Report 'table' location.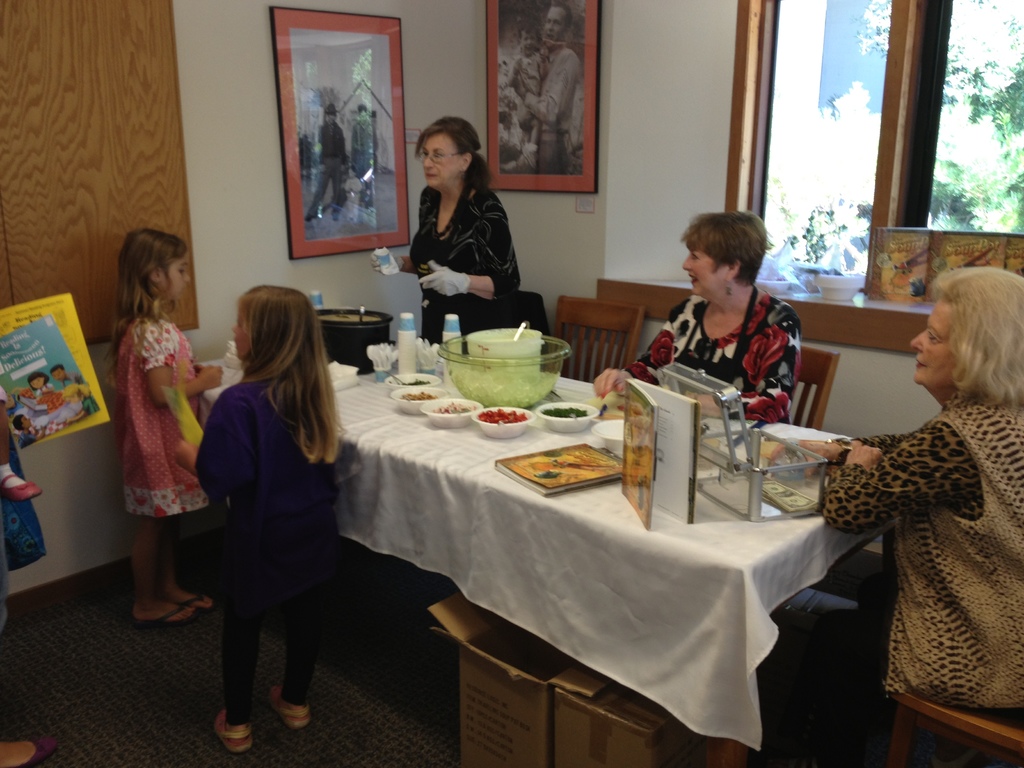
Report: 293 316 834 687.
